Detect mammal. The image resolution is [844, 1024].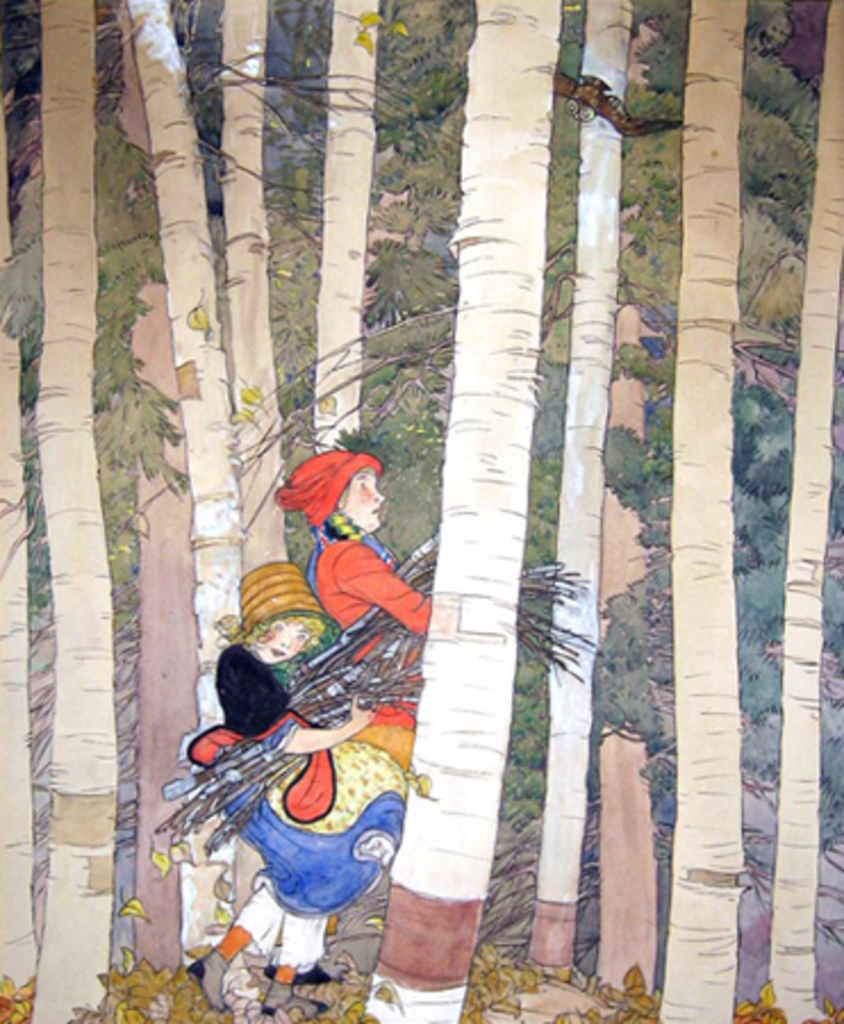
{"left": 184, "top": 564, "right": 387, "bottom": 1019}.
